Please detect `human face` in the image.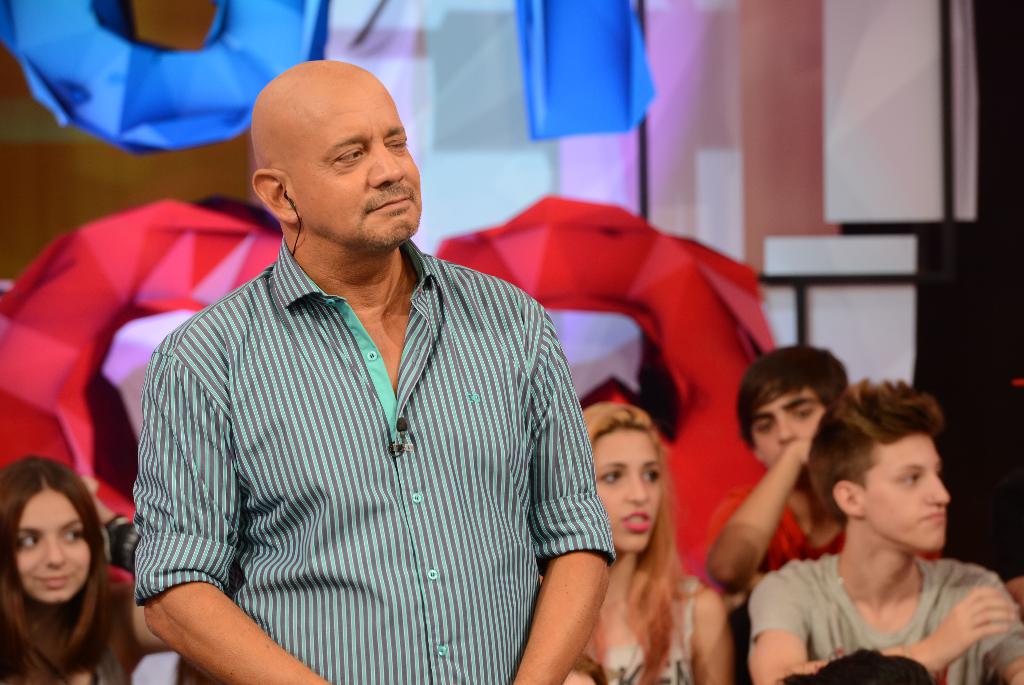
locate(294, 78, 421, 237).
